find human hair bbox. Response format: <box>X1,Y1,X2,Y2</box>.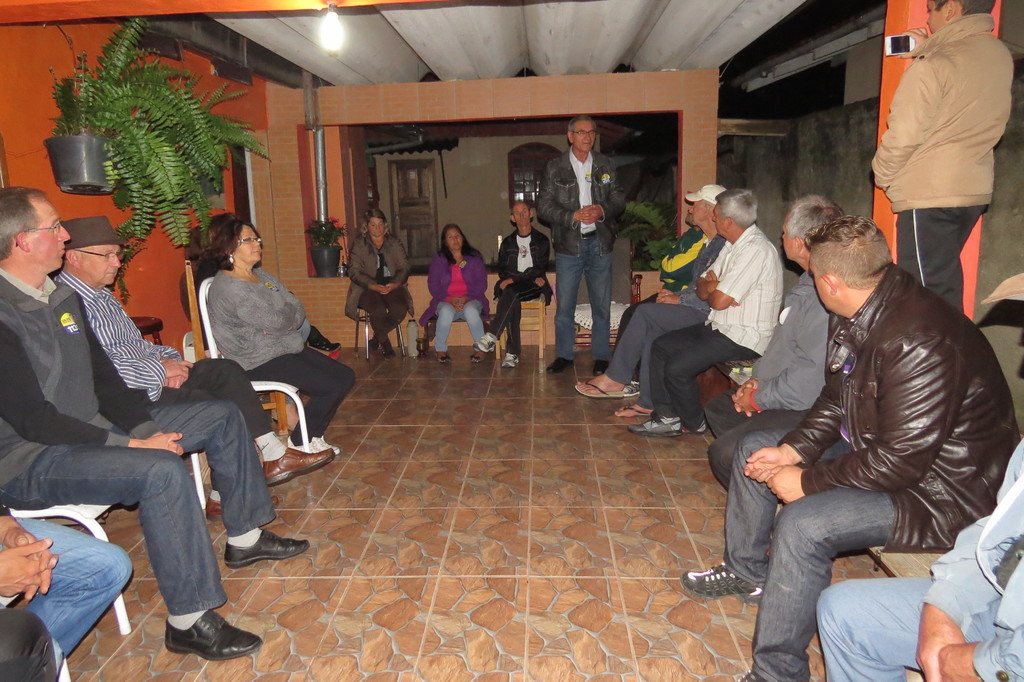
<box>360,207,392,237</box>.
